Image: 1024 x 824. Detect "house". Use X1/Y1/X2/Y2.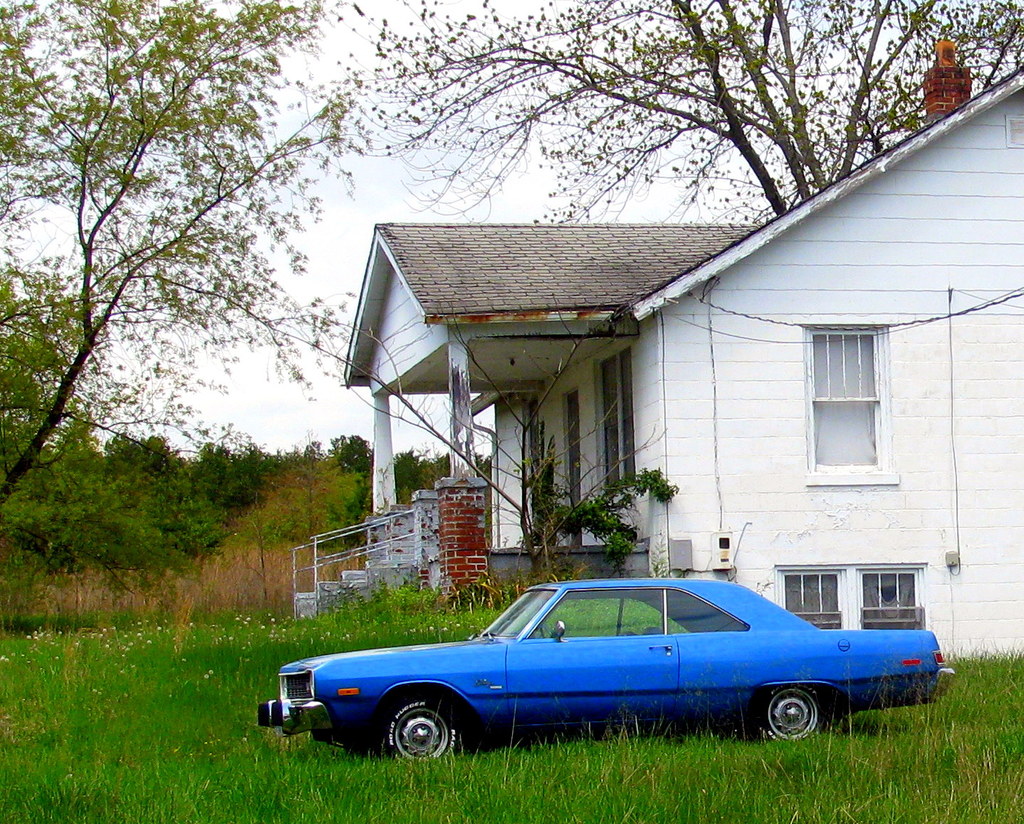
679/61/1023/630.
